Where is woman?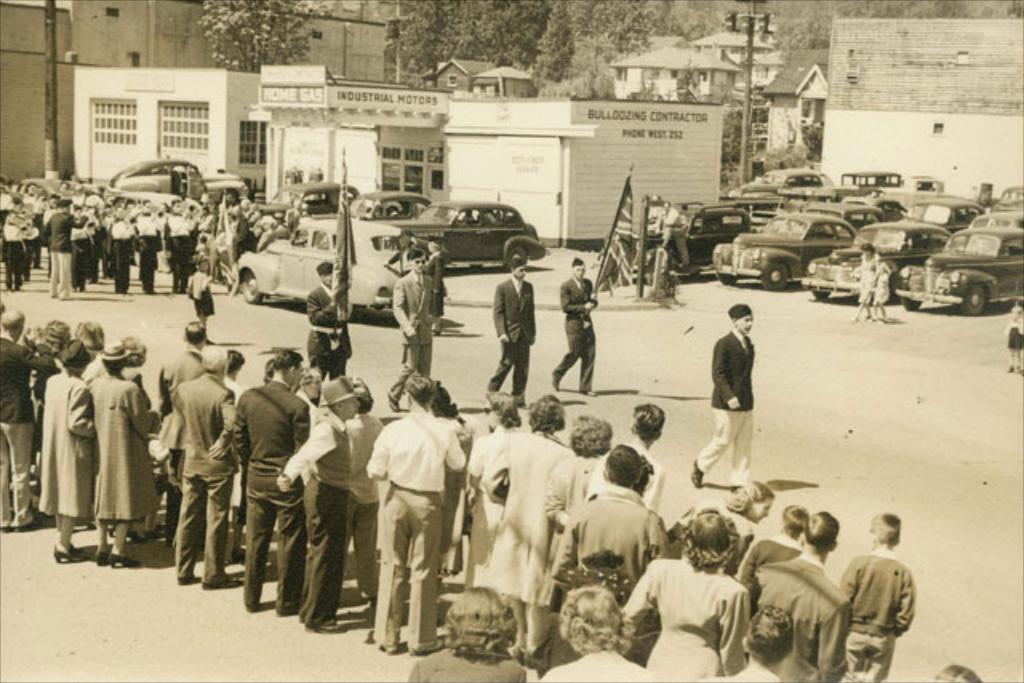
left=536, top=576, right=661, bottom=681.
